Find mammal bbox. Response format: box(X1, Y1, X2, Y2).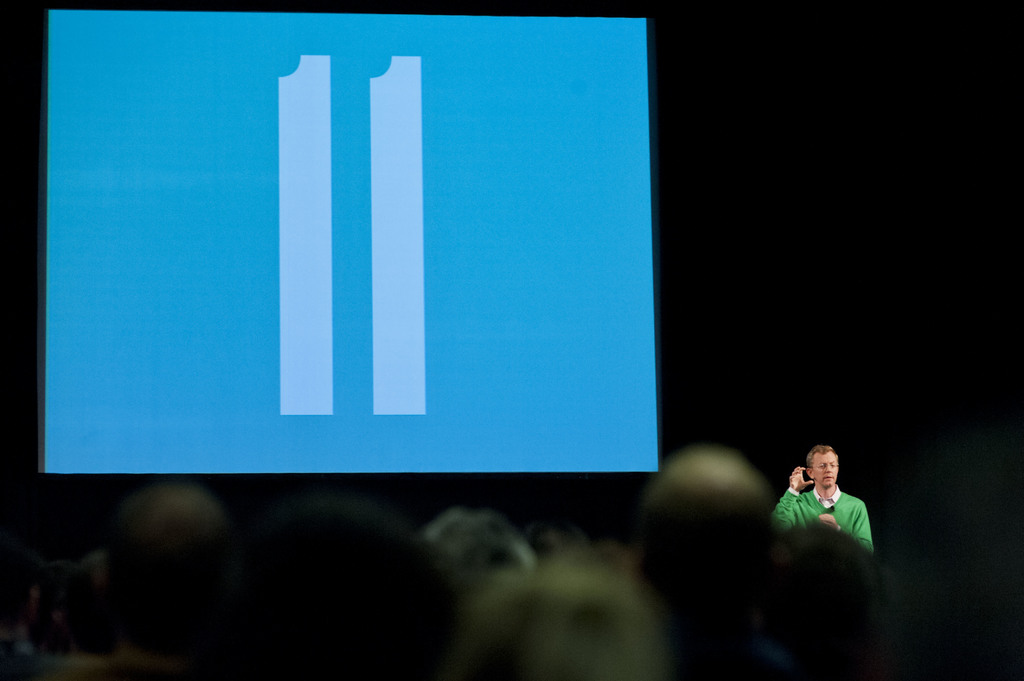
box(419, 501, 538, 586).
